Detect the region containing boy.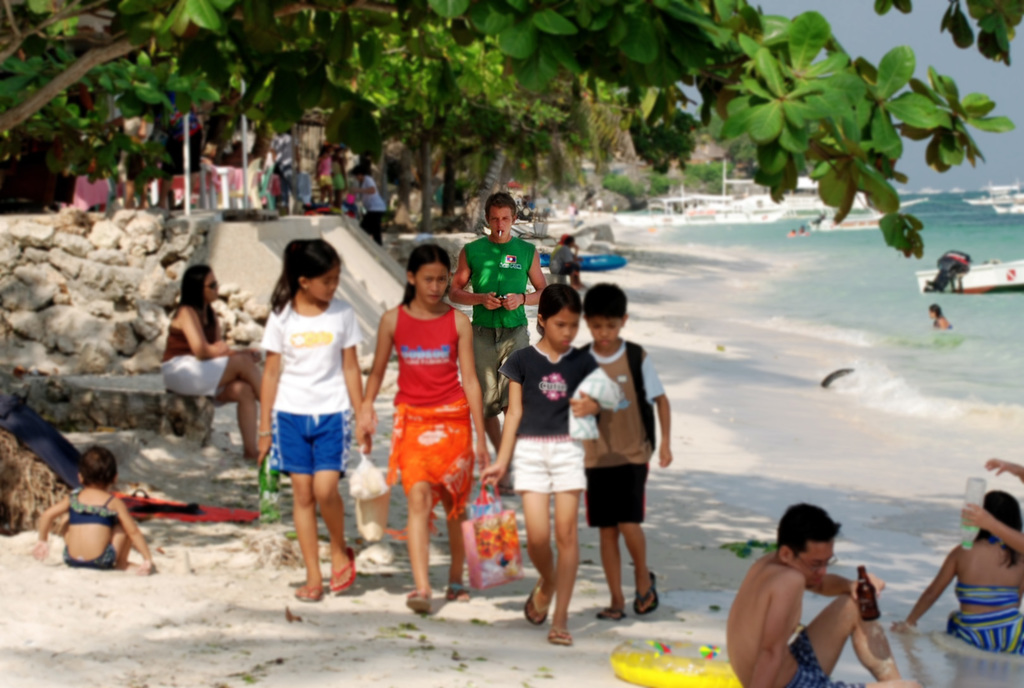
bbox=[564, 302, 673, 626].
